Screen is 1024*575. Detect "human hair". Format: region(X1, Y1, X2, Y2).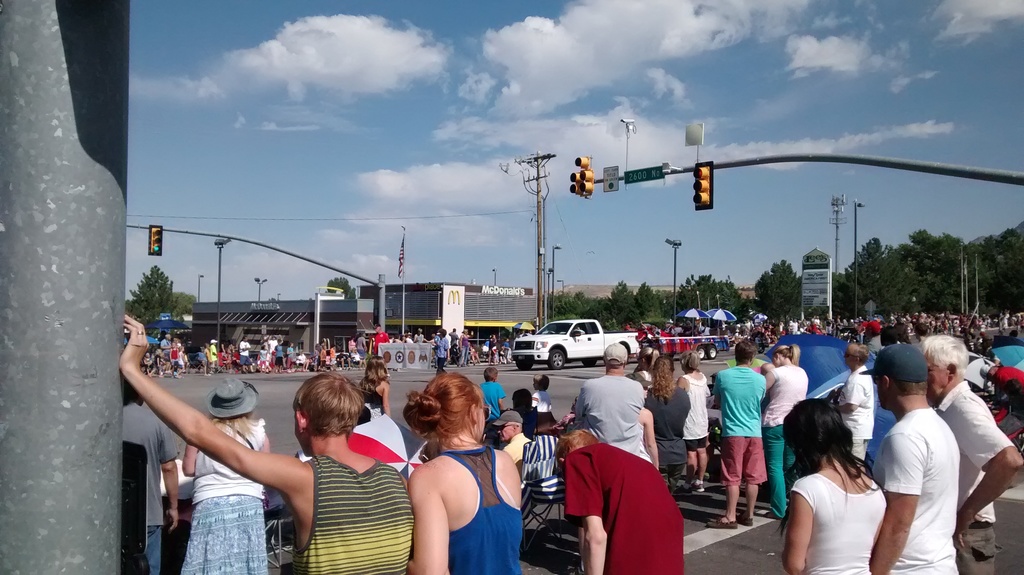
region(360, 359, 388, 387).
